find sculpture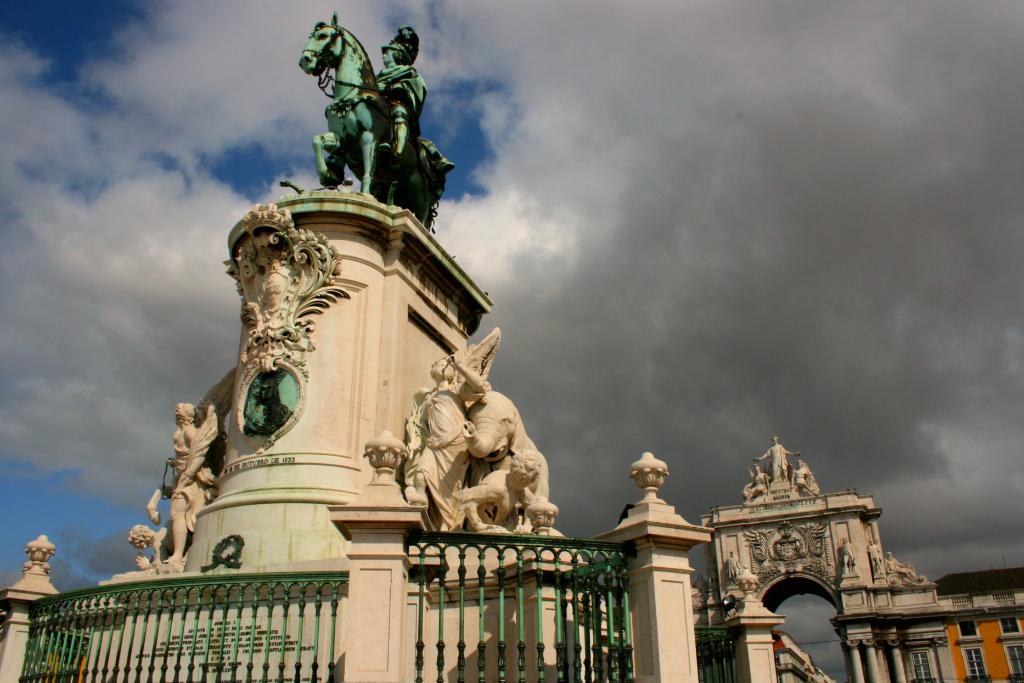
(x1=381, y1=314, x2=489, y2=550)
